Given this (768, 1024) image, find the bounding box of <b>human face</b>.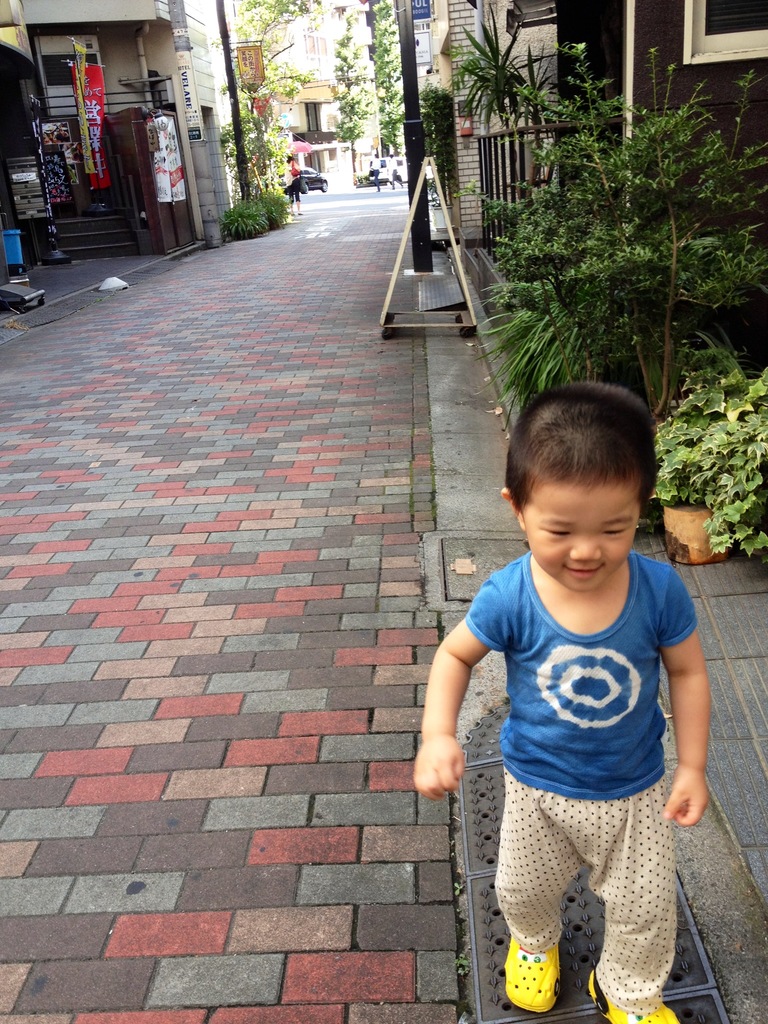
x1=522, y1=484, x2=640, y2=596.
